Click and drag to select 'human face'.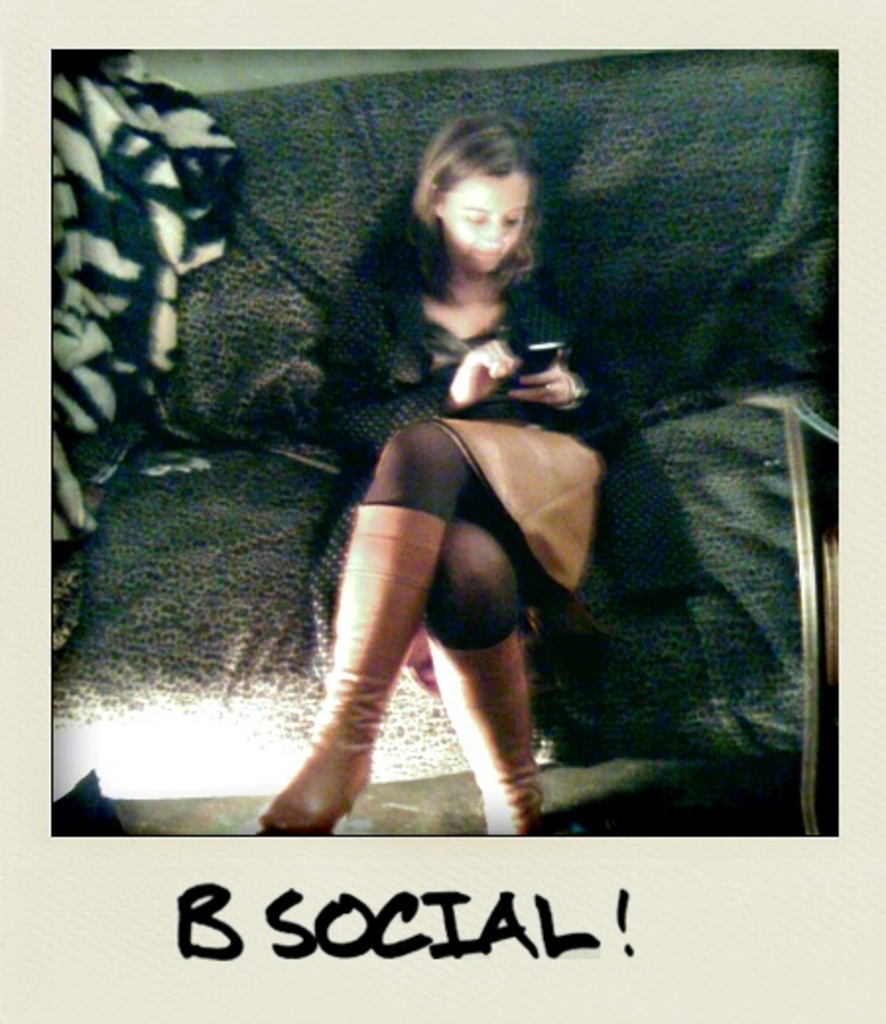
Selection: detection(447, 167, 534, 286).
